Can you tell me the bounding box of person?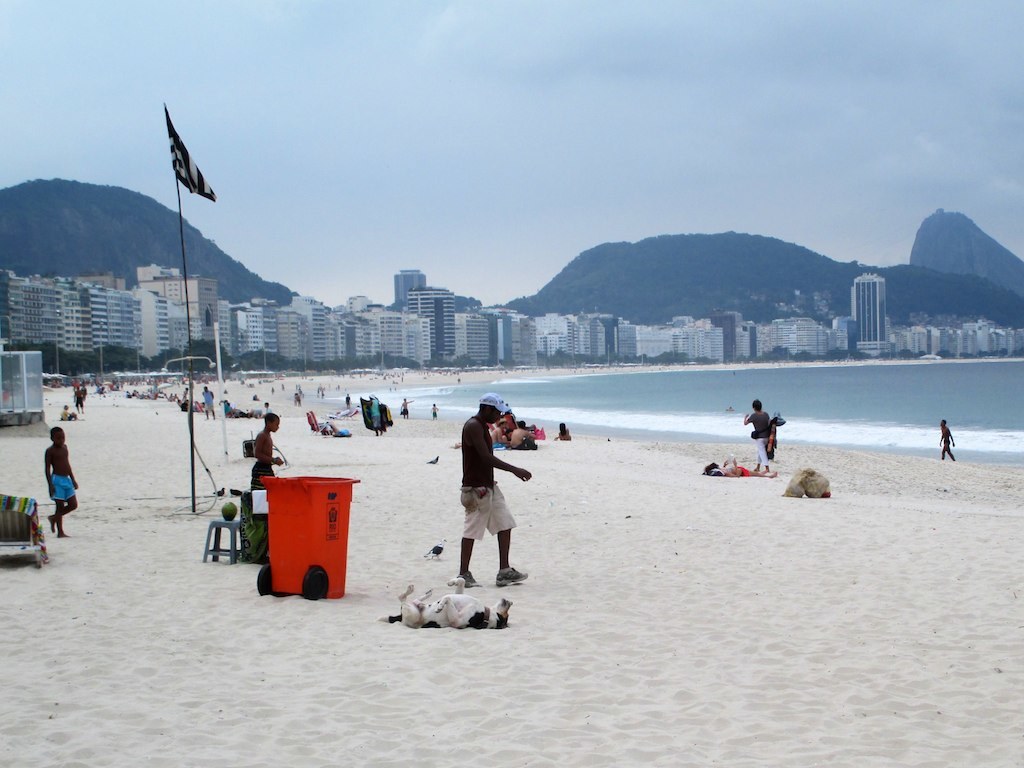
(319, 418, 340, 439).
